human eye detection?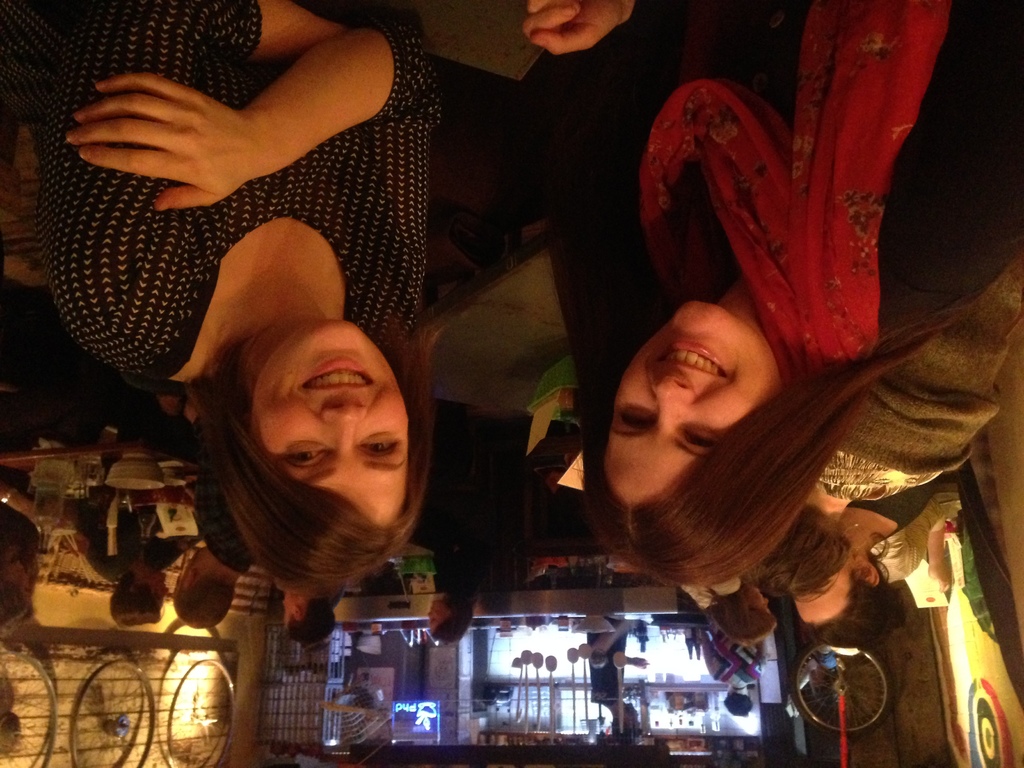
crop(278, 437, 324, 467)
